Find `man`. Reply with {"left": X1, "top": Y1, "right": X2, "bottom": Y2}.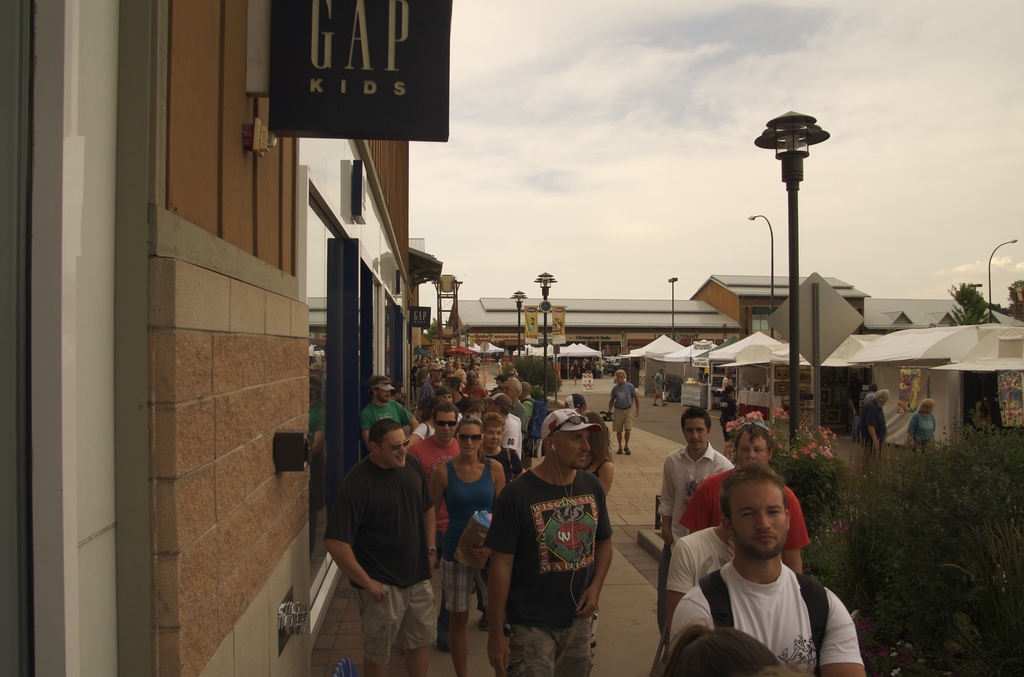
{"left": 861, "top": 389, "right": 891, "bottom": 464}.
